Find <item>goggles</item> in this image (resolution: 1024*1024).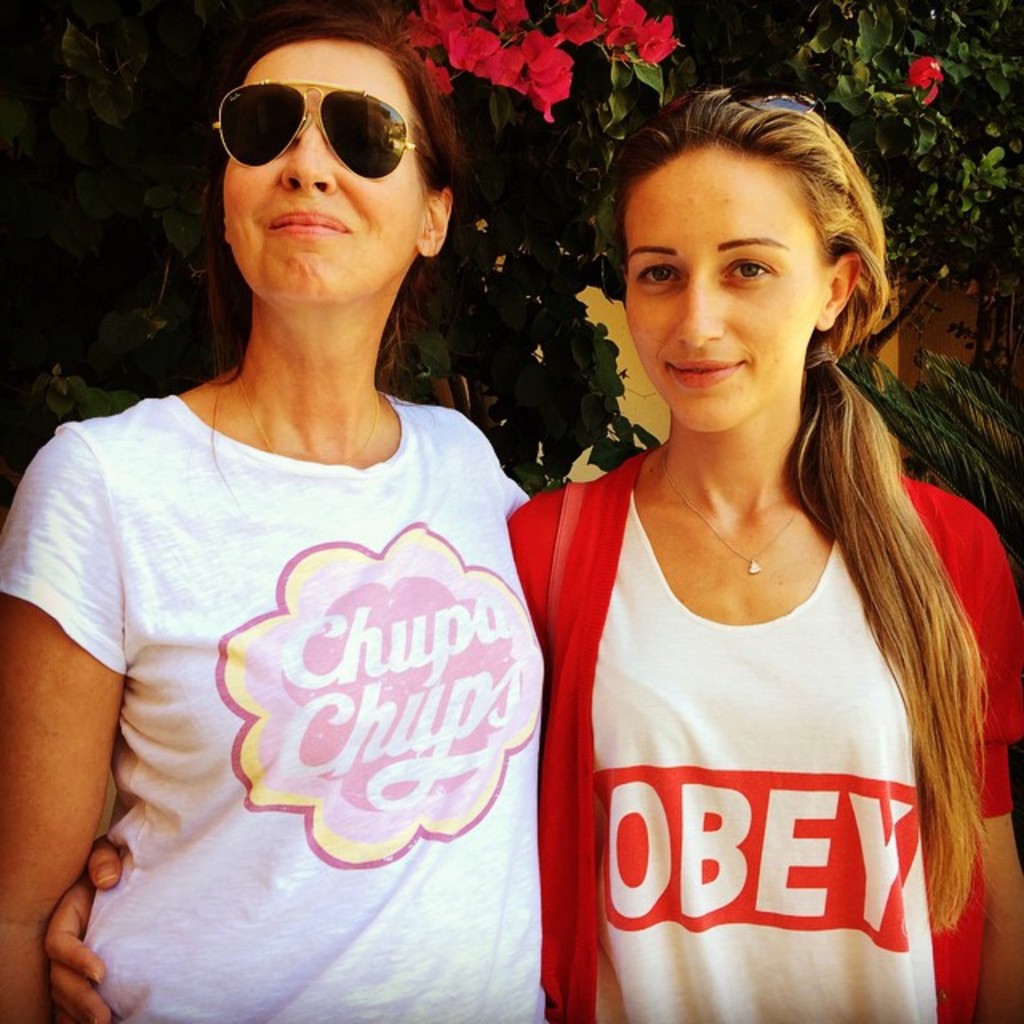
rect(659, 80, 834, 141).
